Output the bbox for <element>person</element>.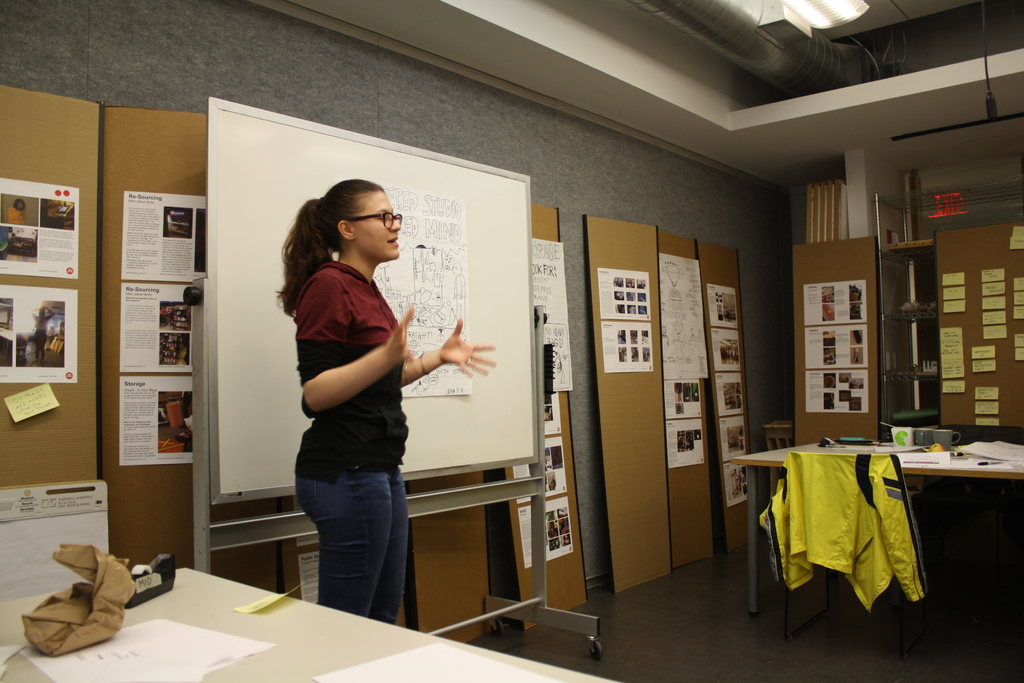
box=[260, 176, 503, 629].
